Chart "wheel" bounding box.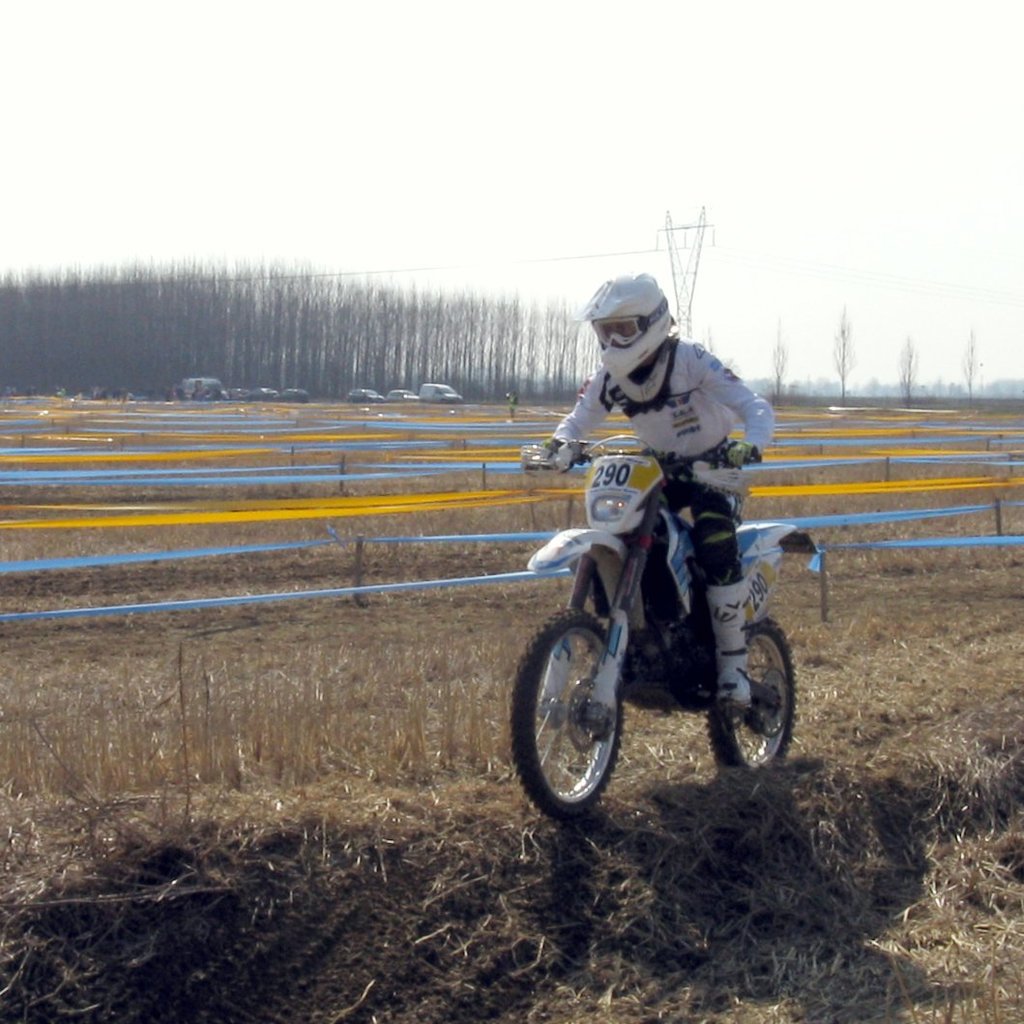
Charted: <bbox>509, 603, 623, 817</bbox>.
